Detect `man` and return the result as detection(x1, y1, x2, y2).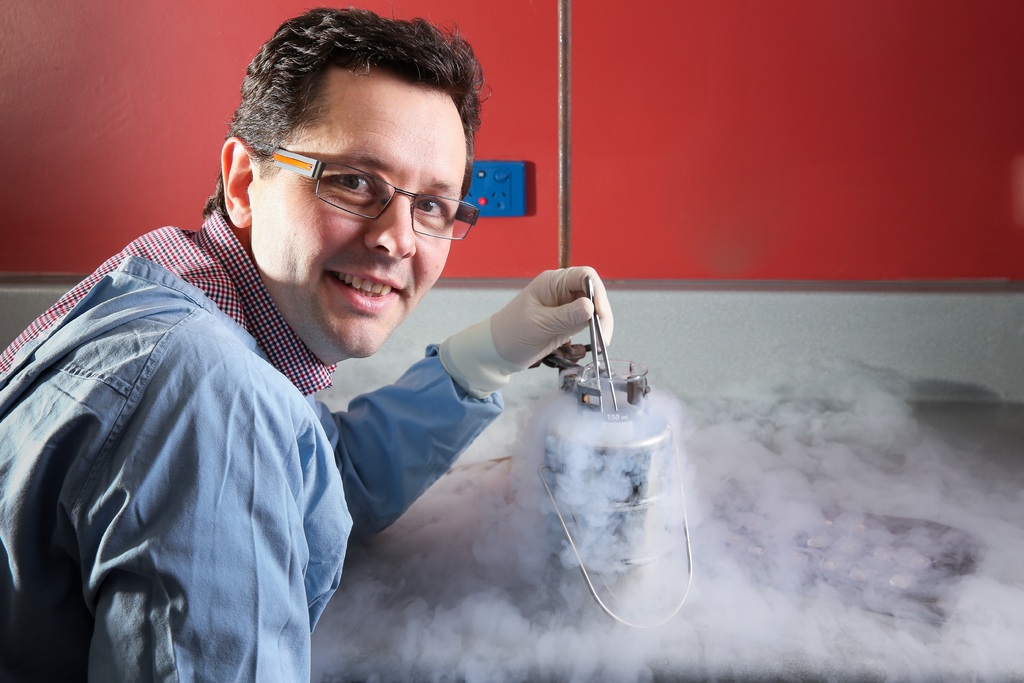
detection(19, 40, 663, 638).
